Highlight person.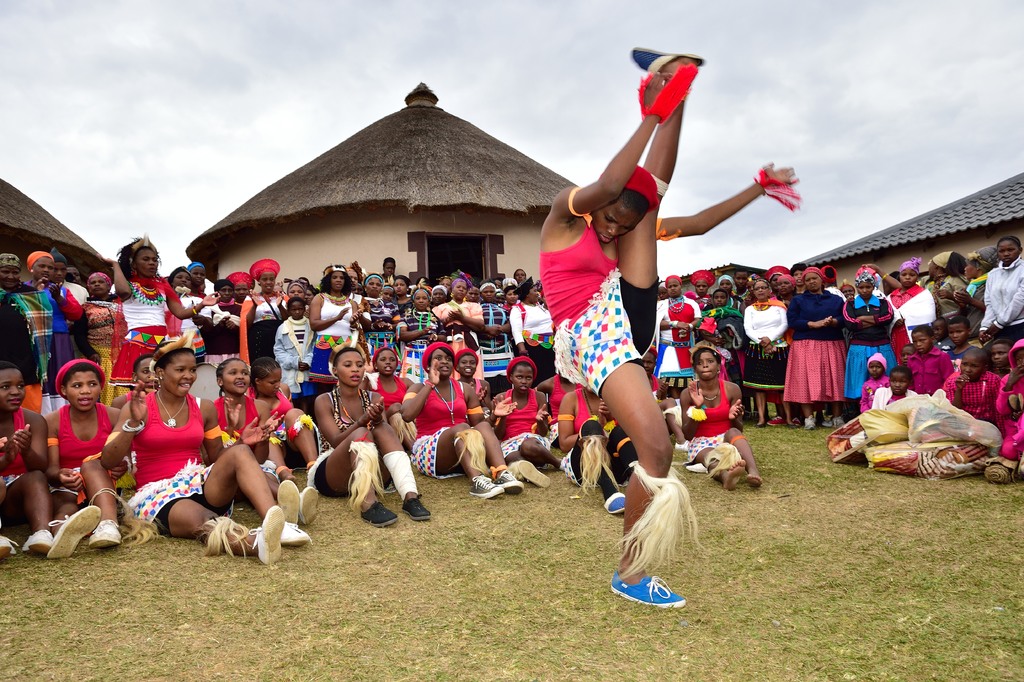
Highlighted region: [x1=109, y1=351, x2=160, y2=417].
